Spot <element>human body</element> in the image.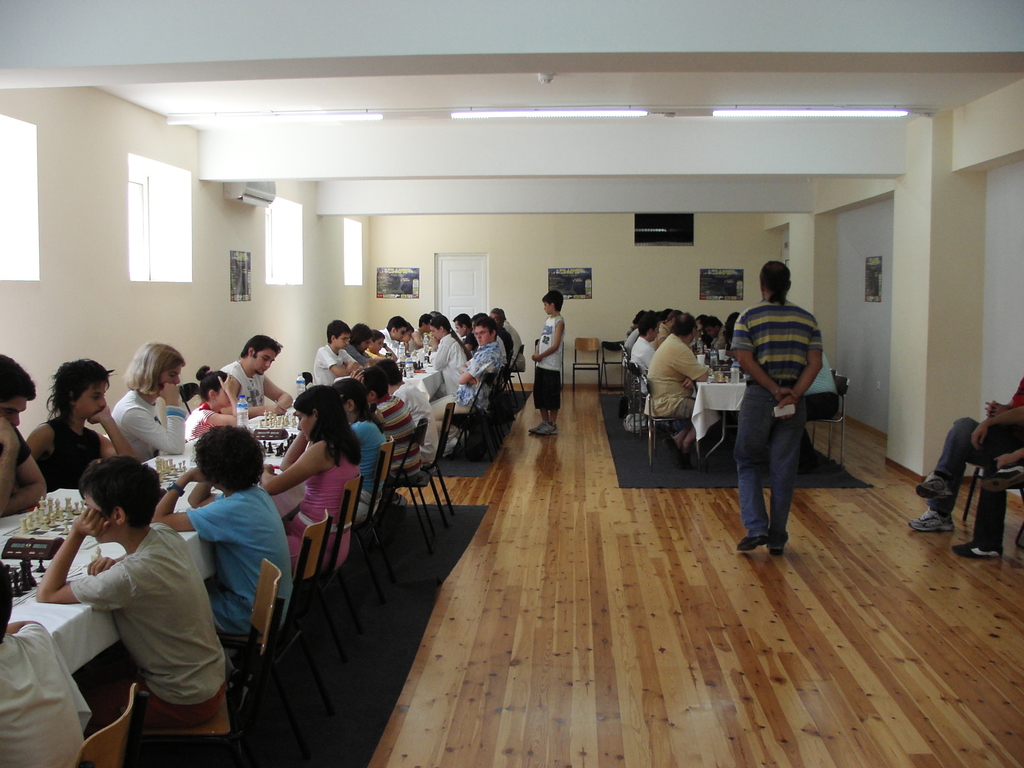
<element>human body</element> found at pyautogui.locateOnScreen(341, 381, 391, 522).
